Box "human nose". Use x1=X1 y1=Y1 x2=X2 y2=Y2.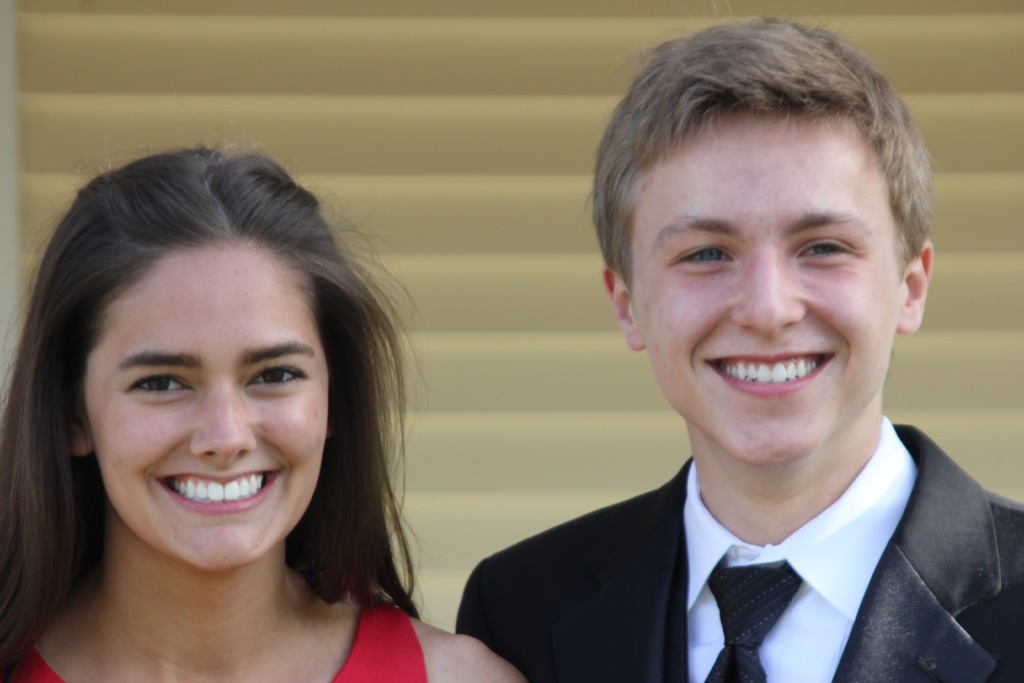
x1=729 y1=247 x2=806 y2=341.
